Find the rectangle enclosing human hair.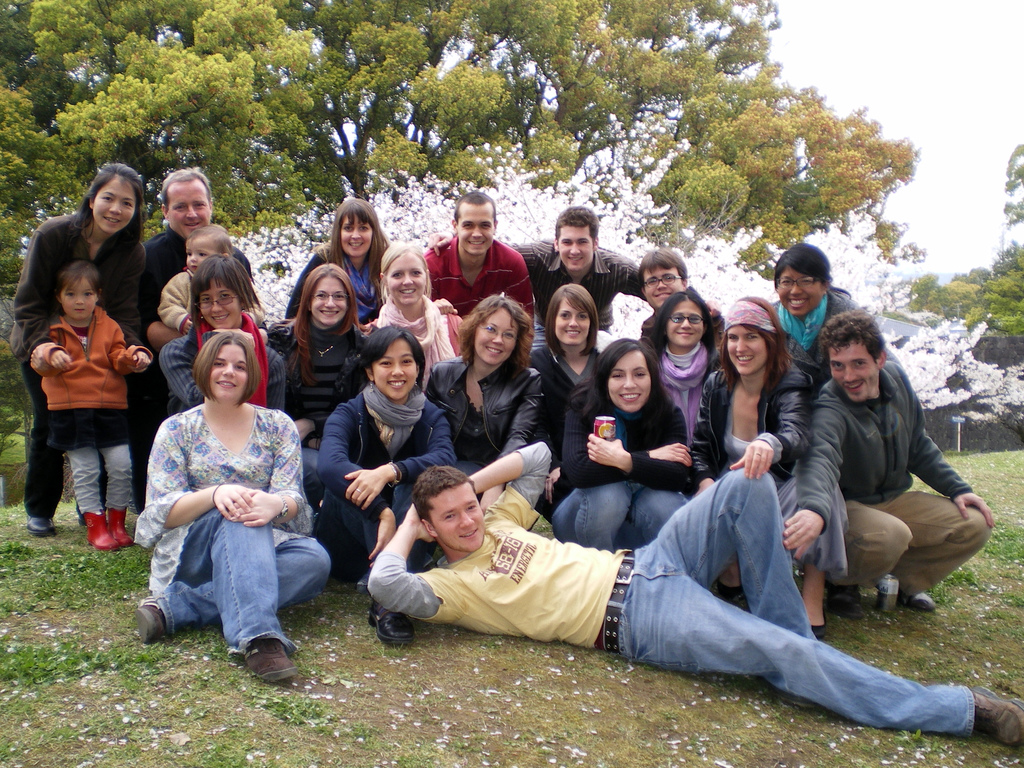
362 324 428 382.
